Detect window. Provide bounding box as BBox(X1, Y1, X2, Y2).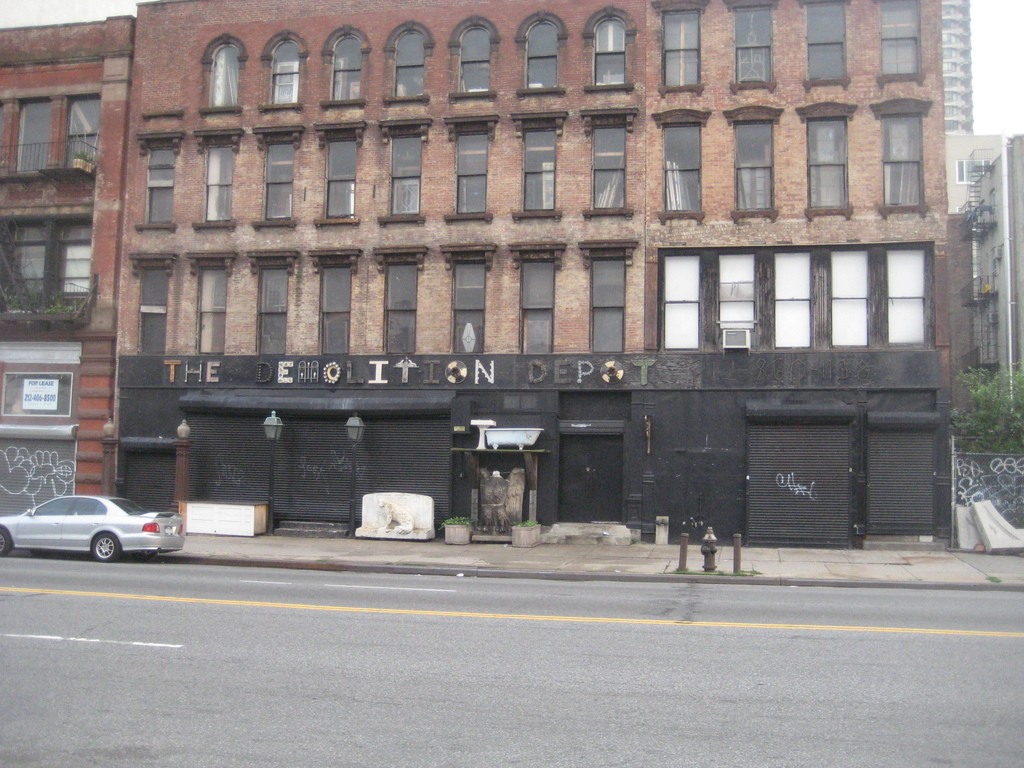
BBox(454, 18, 490, 89).
